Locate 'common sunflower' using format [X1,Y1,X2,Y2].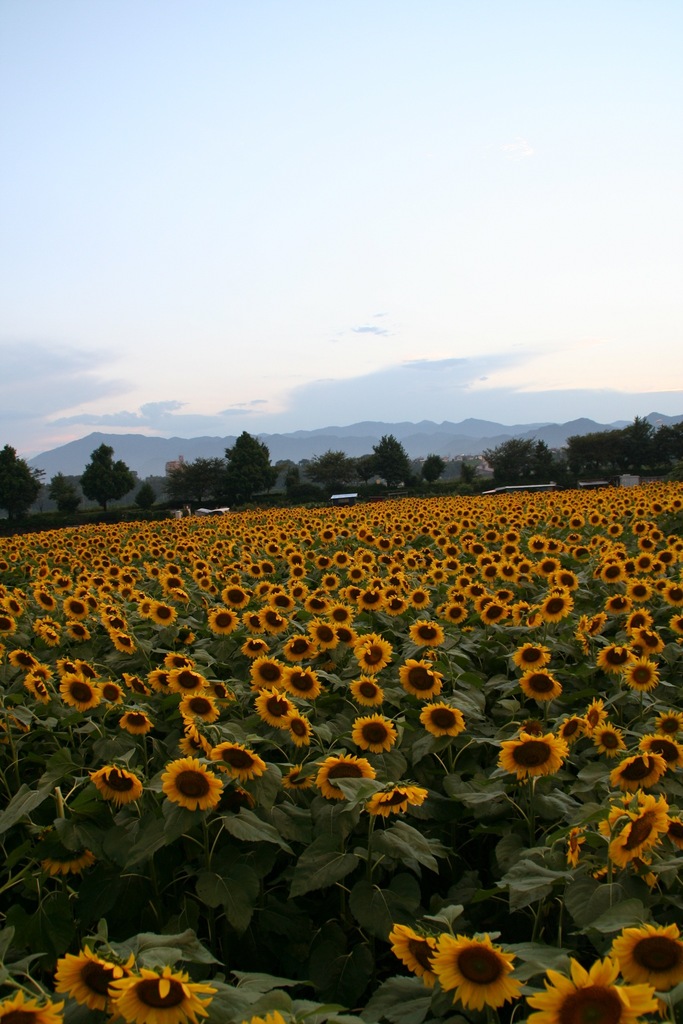
[351,712,400,752].
